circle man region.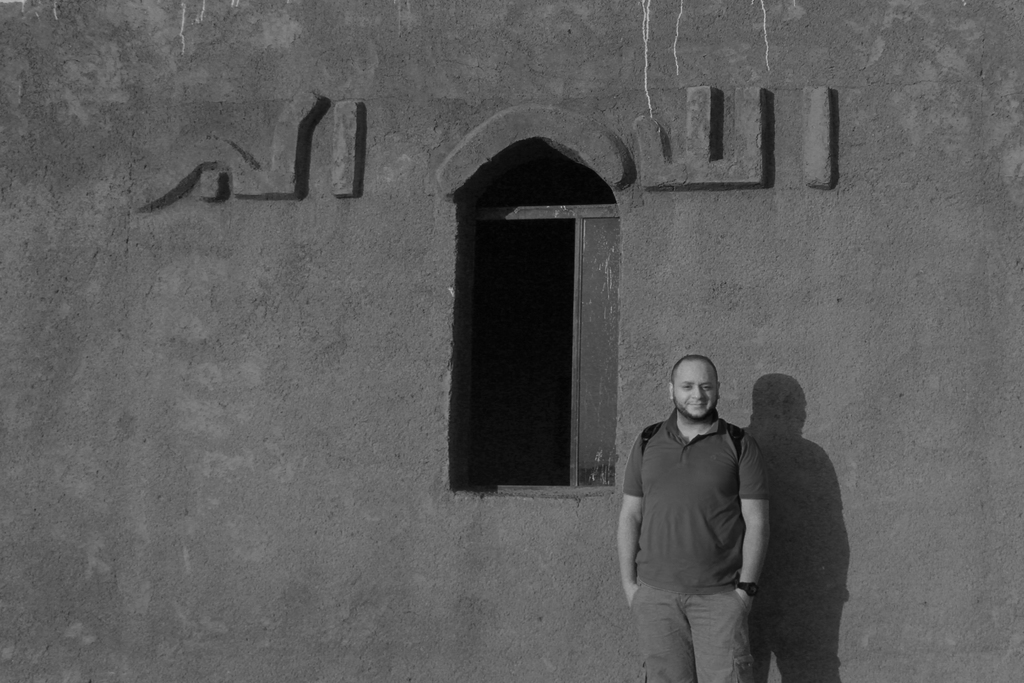
Region: crop(614, 338, 785, 671).
